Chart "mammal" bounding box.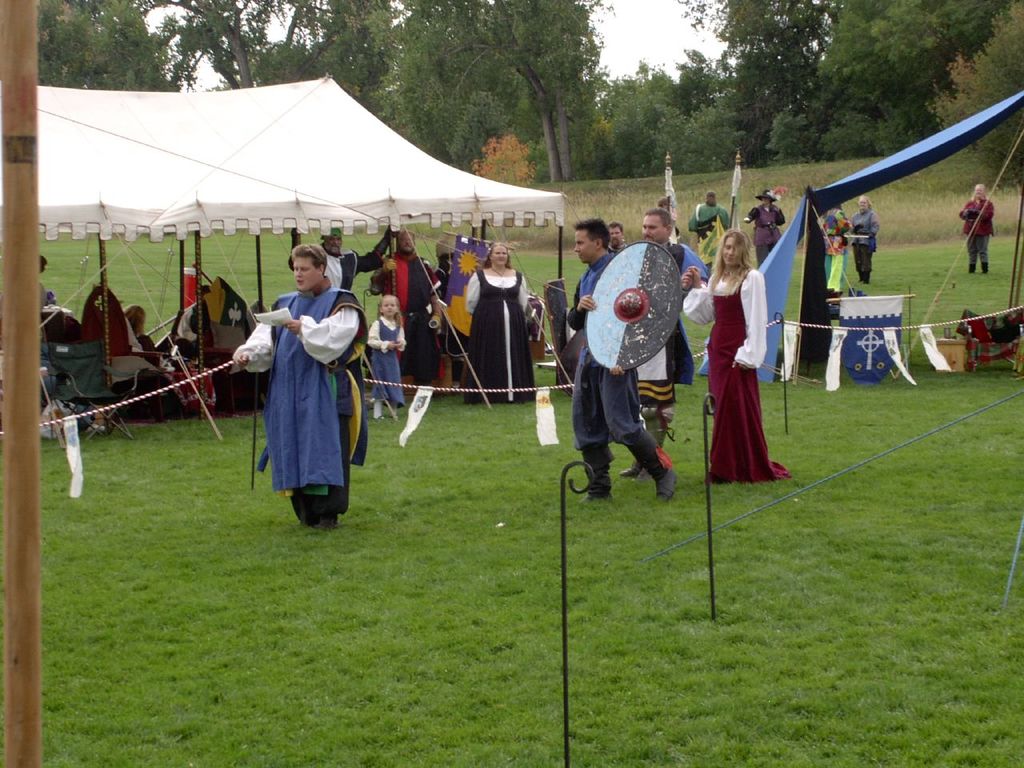
Charted: {"x1": 694, "y1": 186, "x2": 728, "y2": 238}.
